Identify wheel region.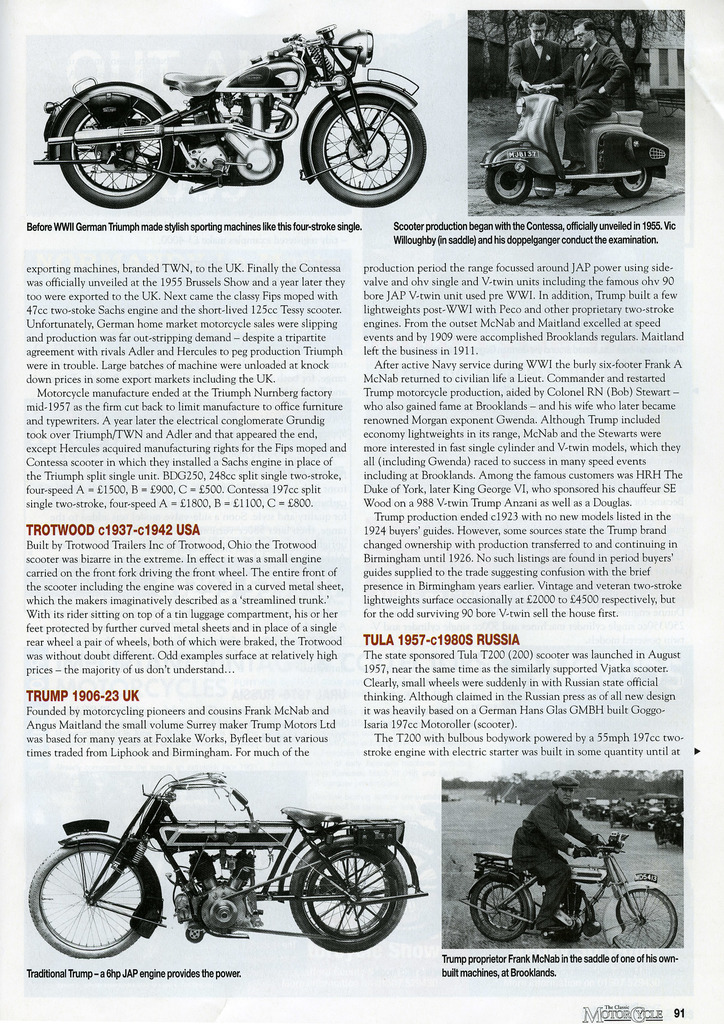
Region: 61/99/173/211.
